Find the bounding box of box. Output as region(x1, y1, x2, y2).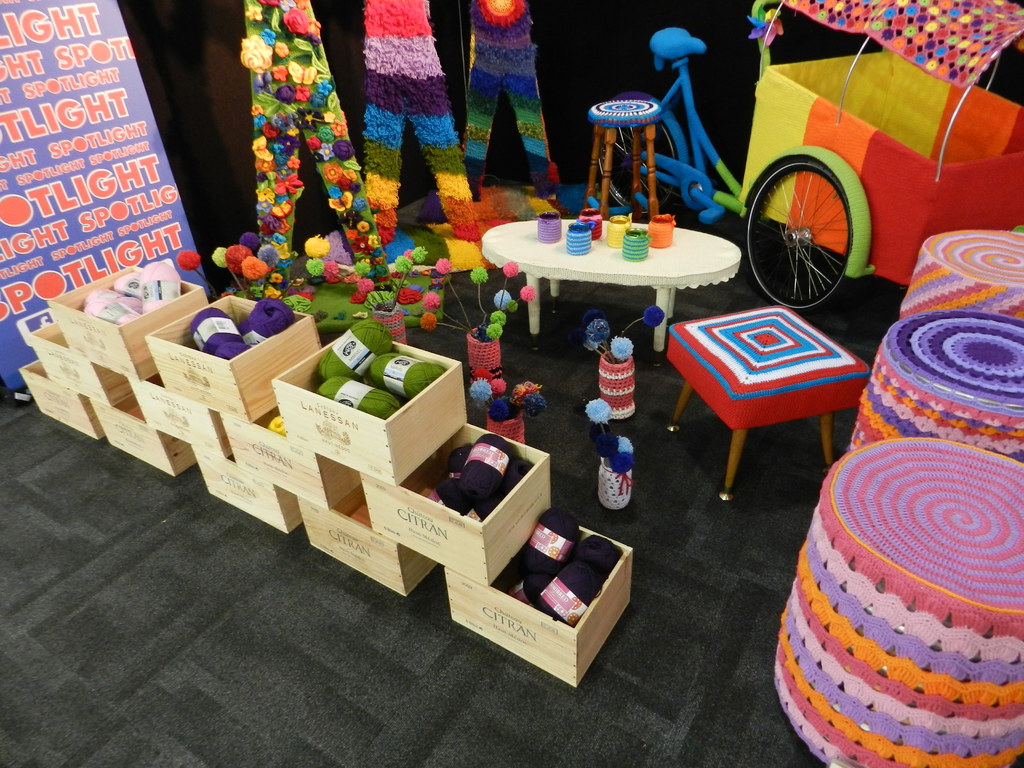
region(188, 439, 308, 532).
